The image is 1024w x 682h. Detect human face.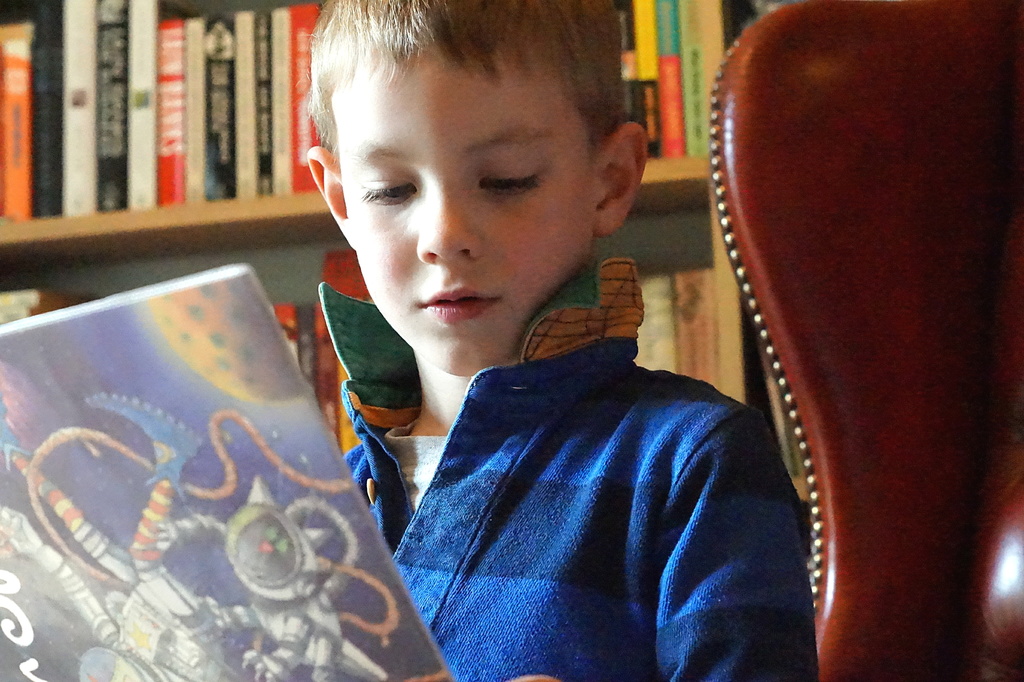
Detection: 337/46/604/377.
